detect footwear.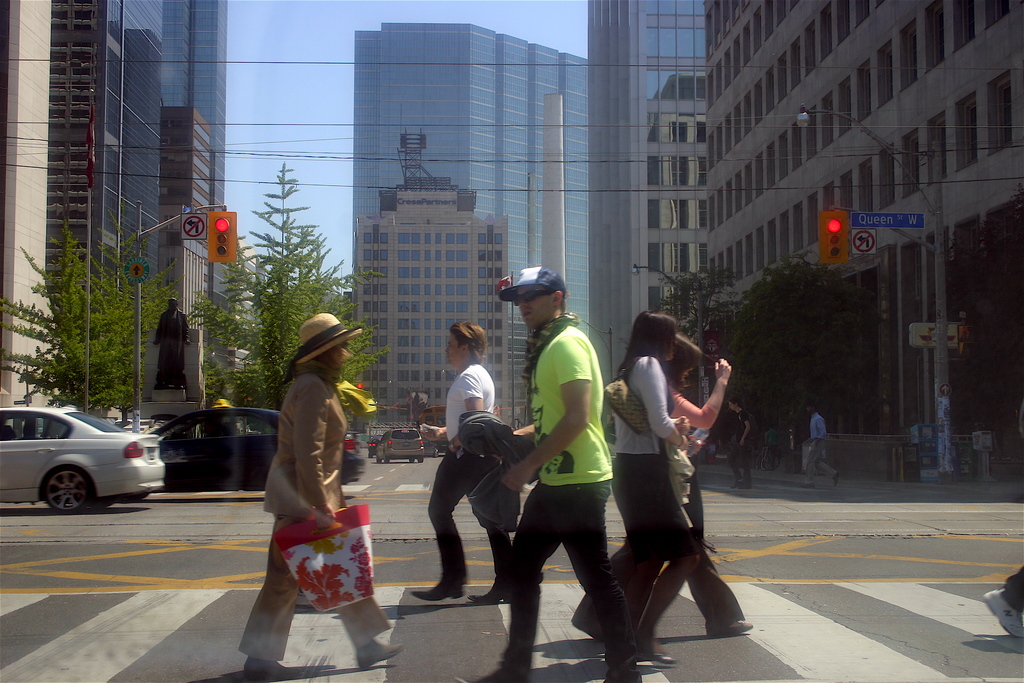
Detected at box(410, 579, 462, 601).
